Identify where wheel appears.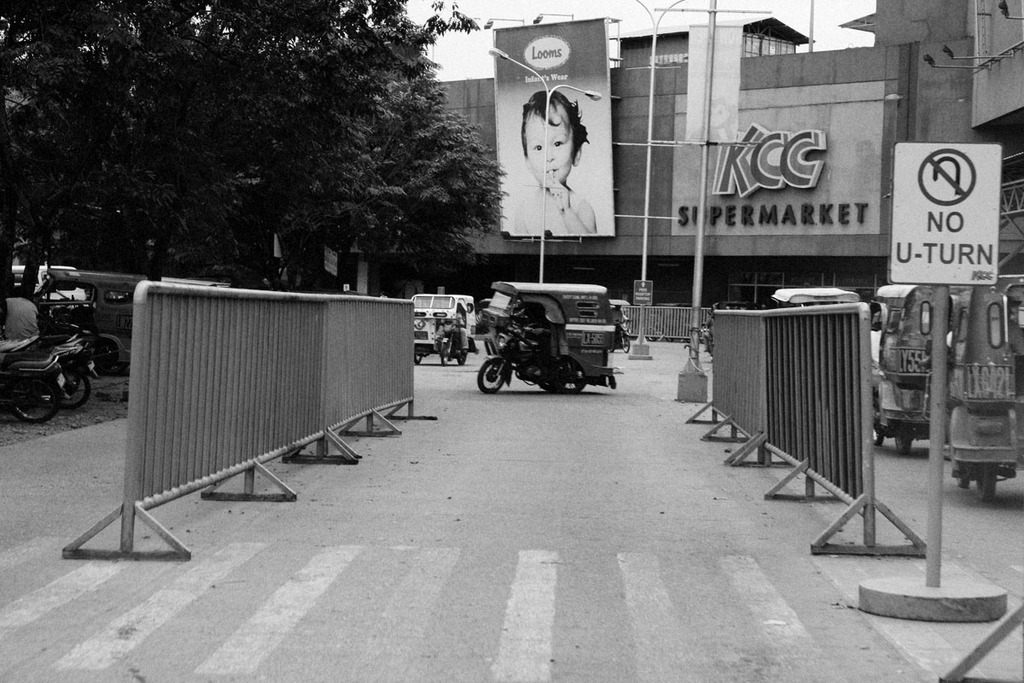
Appears at (x1=6, y1=378, x2=67, y2=422).
